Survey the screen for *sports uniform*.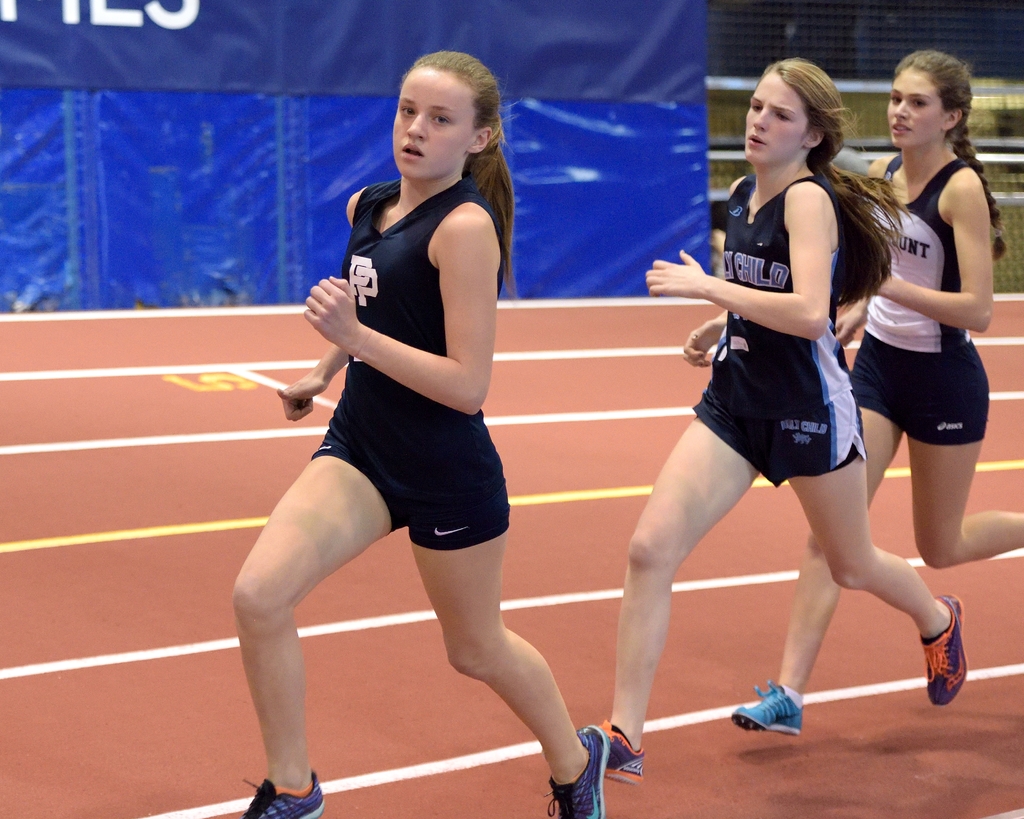
Survey found: (597, 174, 970, 777).
